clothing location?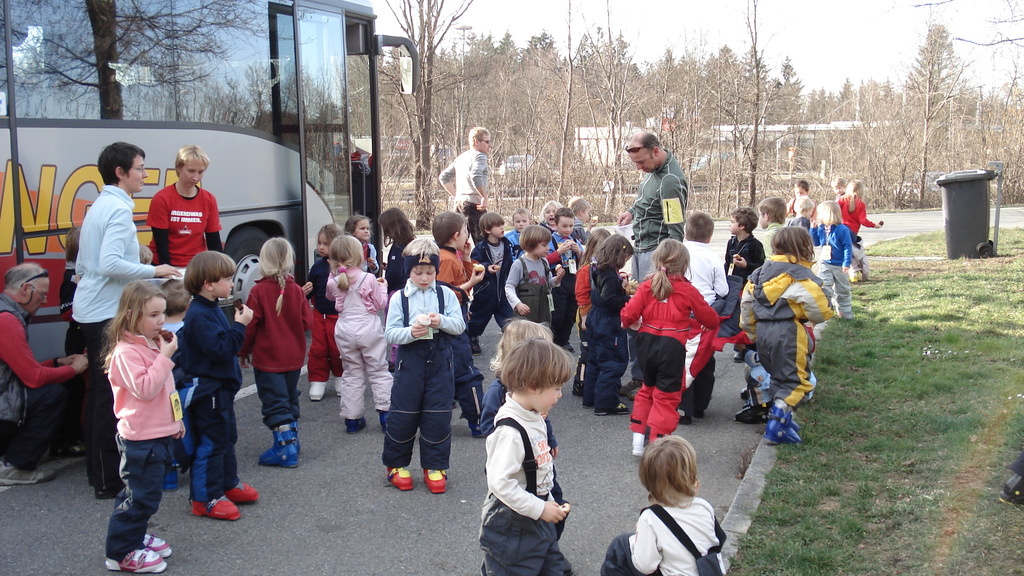
(left=298, top=253, right=349, bottom=382)
